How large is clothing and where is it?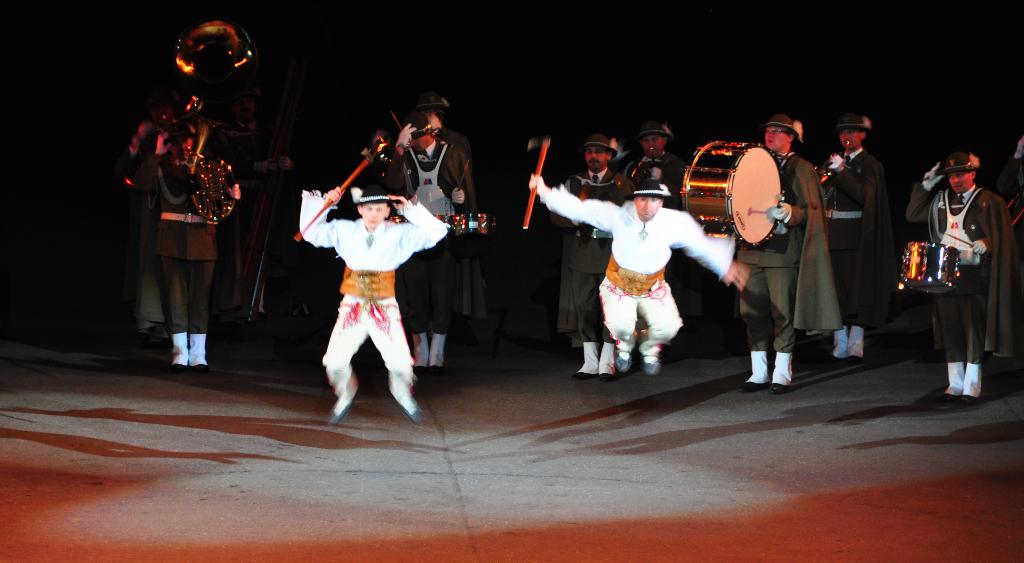
Bounding box: [left=907, top=178, right=1009, bottom=363].
